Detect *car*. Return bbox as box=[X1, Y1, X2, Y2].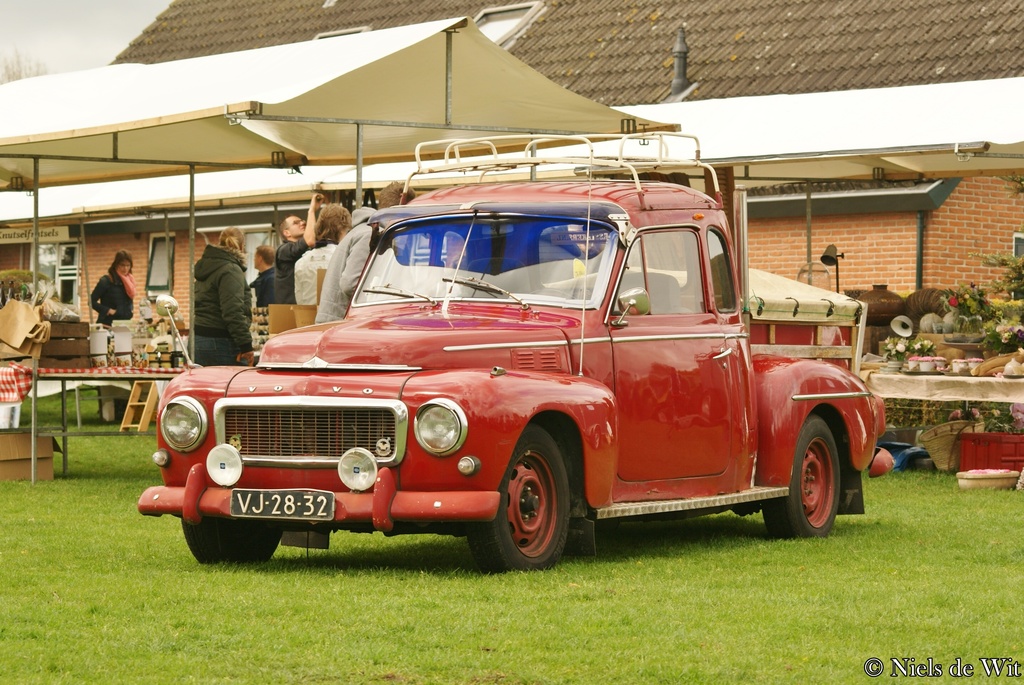
box=[138, 131, 882, 572].
